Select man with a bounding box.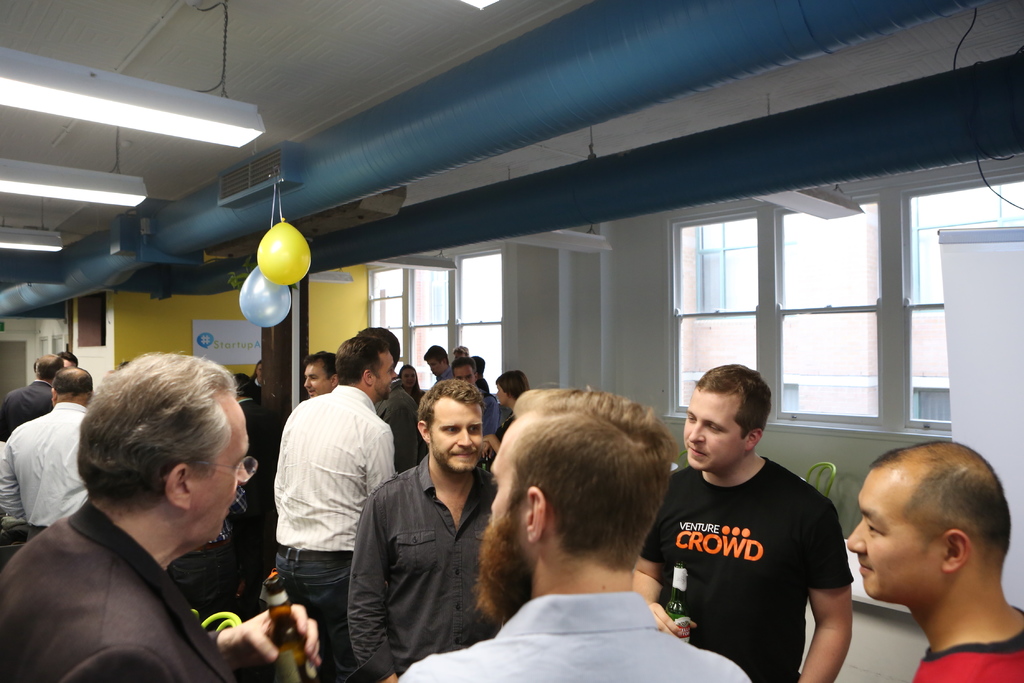
[840, 434, 1023, 682].
